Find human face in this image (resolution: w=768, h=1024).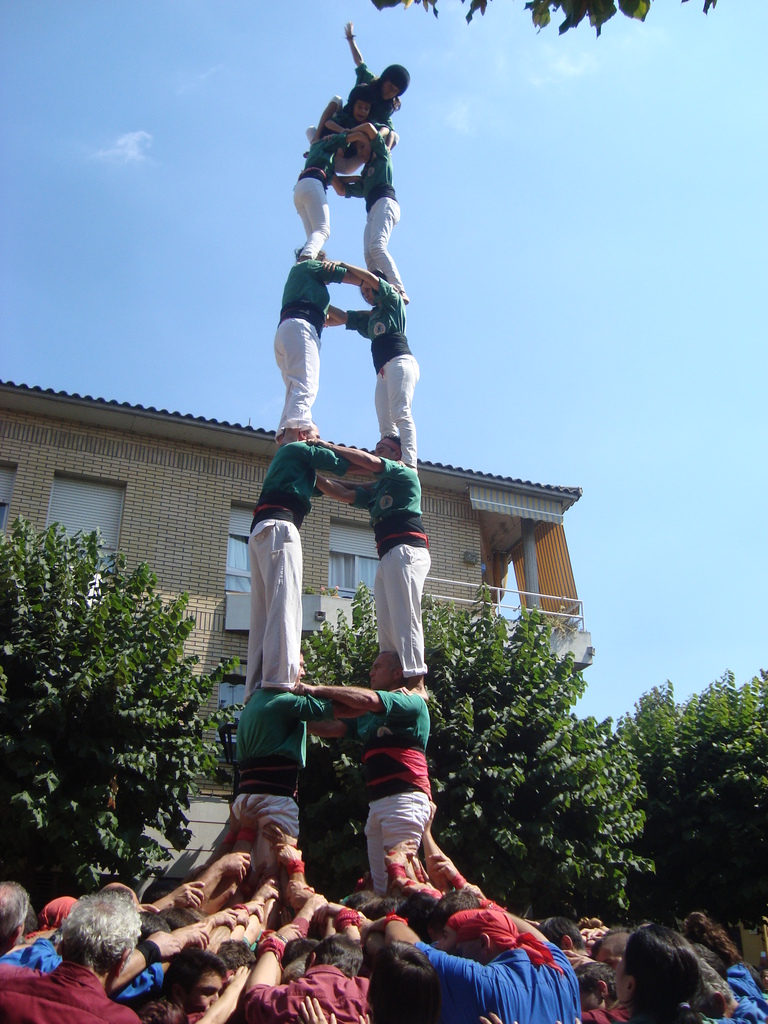
pyautogui.locateOnScreen(355, 94, 372, 125).
